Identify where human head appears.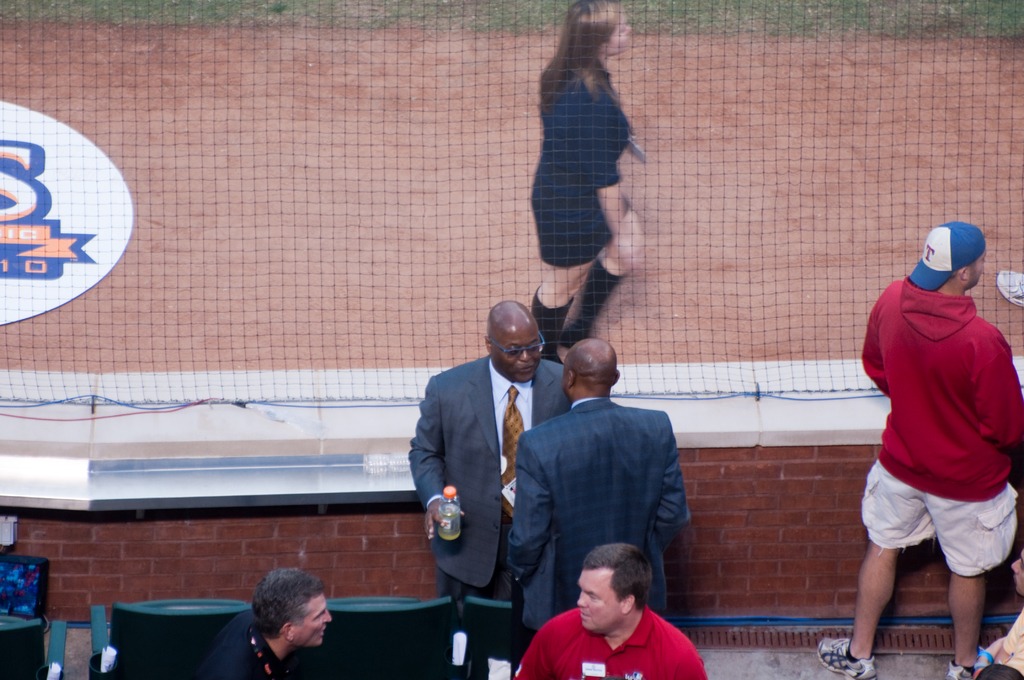
Appears at detection(561, 334, 618, 397).
